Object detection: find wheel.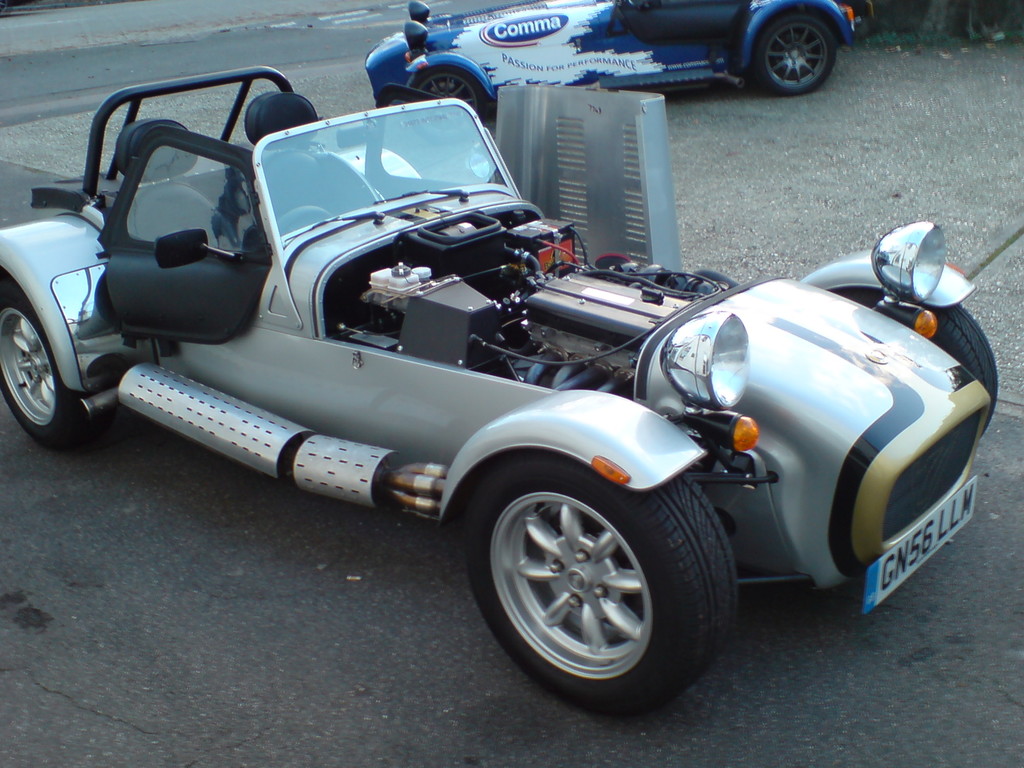
region(467, 450, 741, 717).
